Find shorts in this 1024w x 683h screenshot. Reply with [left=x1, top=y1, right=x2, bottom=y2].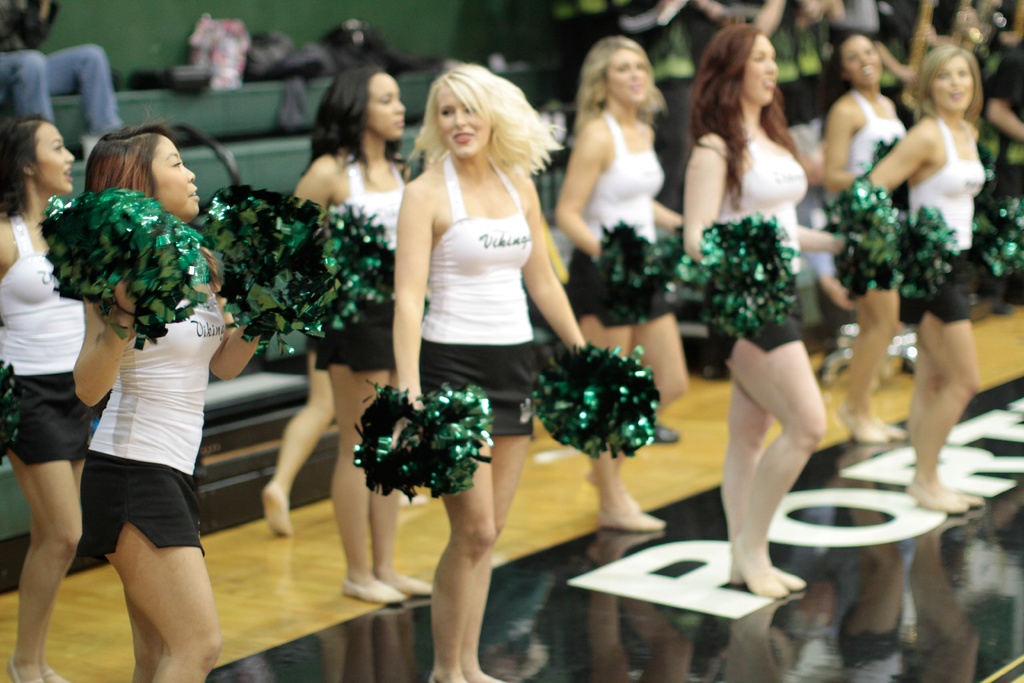
[left=710, top=317, right=799, bottom=365].
